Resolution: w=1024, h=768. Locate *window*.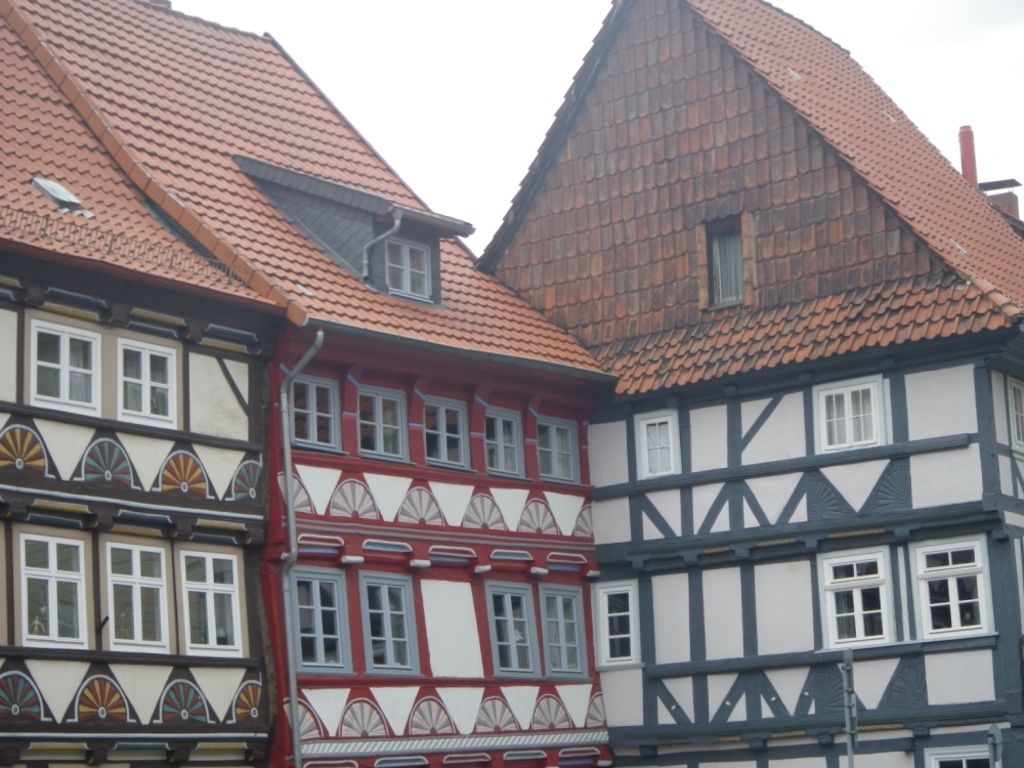
rect(823, 552, 883, 646).
